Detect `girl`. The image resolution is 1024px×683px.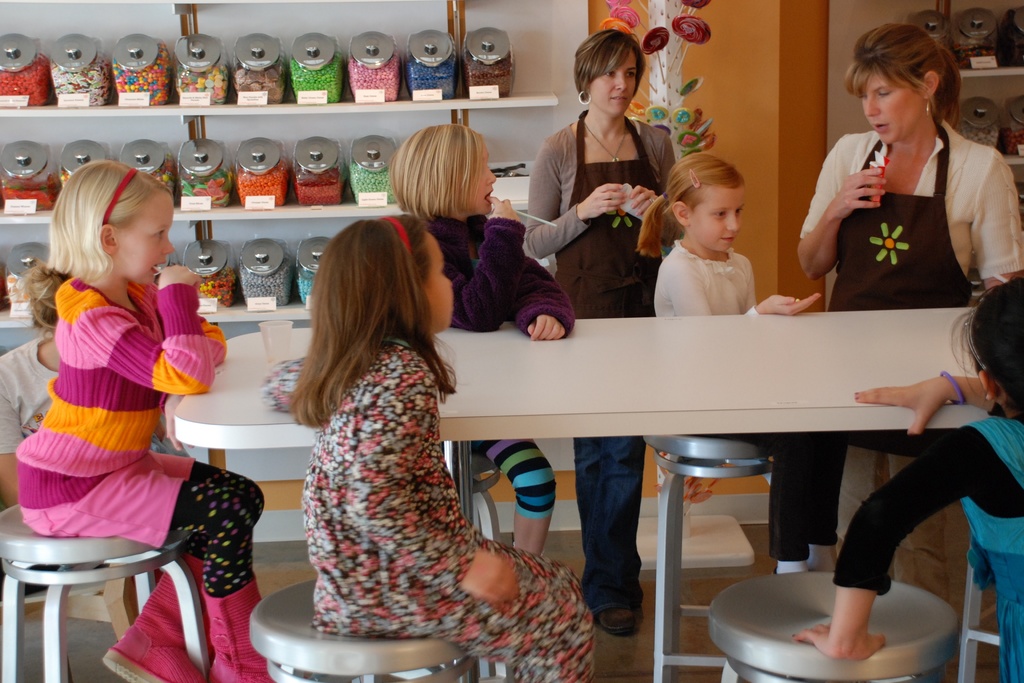
<bbox>286, 213, 595, 682</bbox>.
